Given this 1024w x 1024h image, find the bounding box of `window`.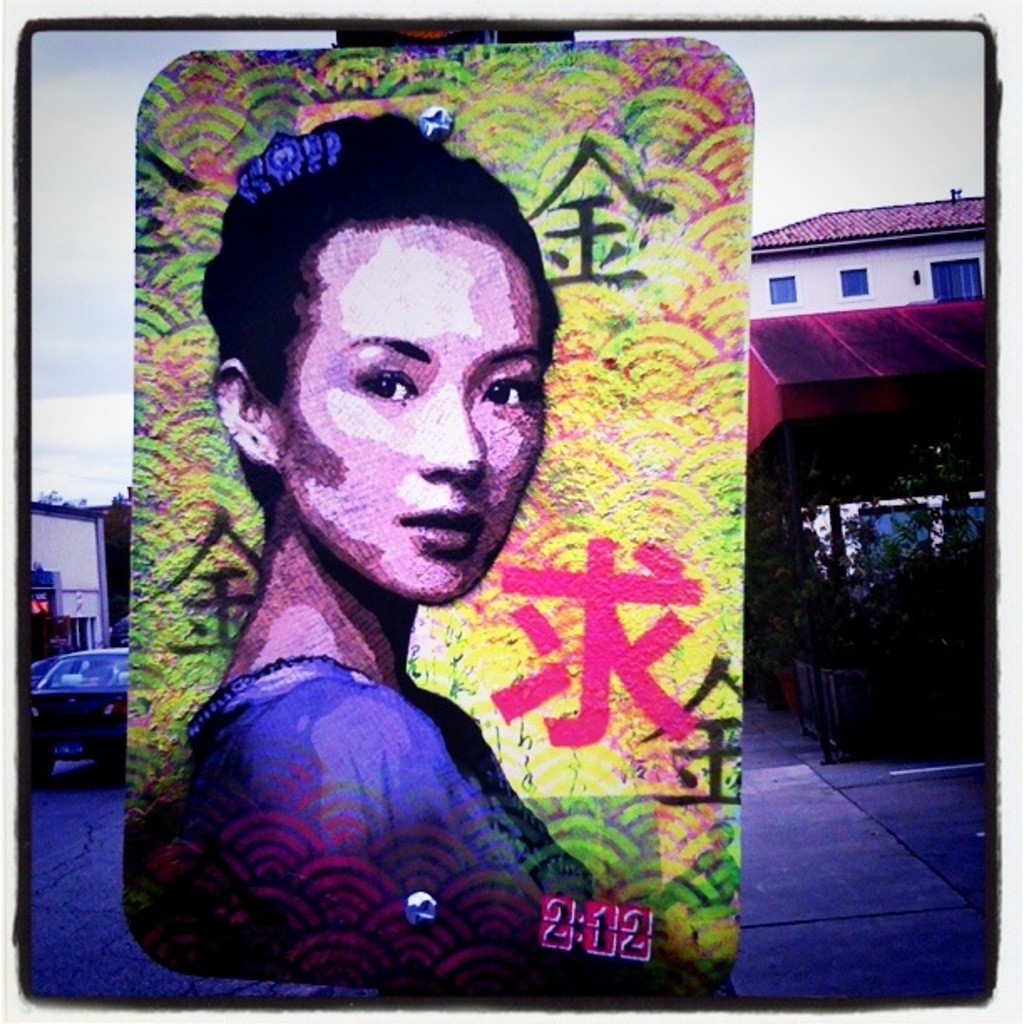
select_region(939, 261, 982, 301).
